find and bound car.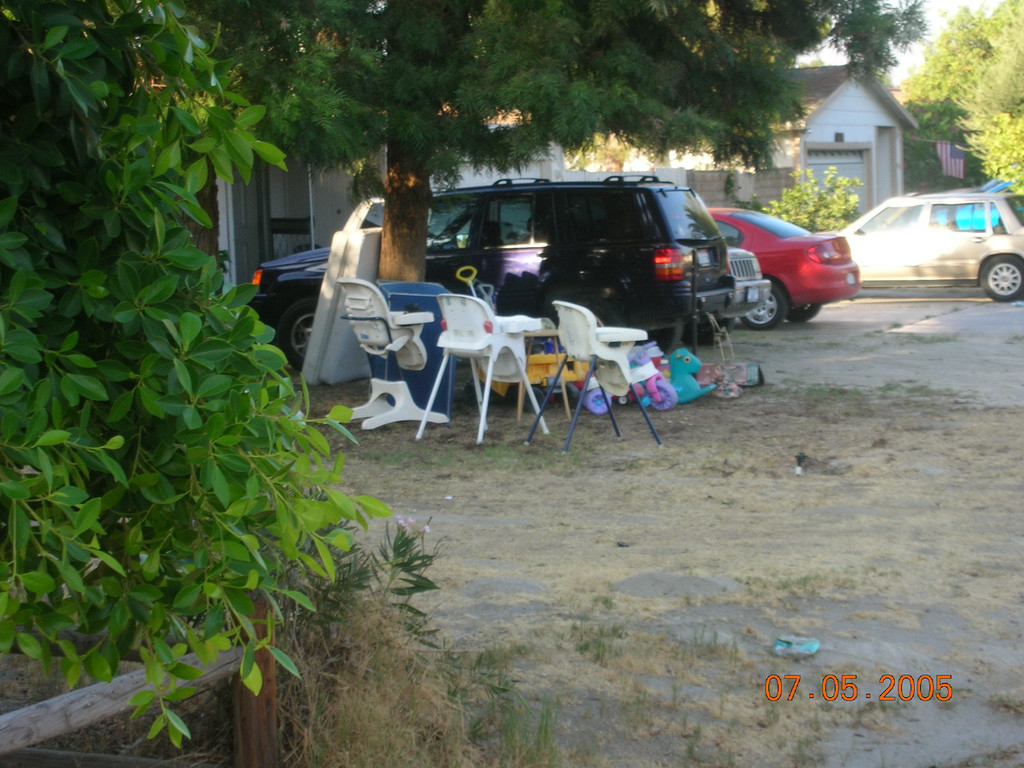
Bound: Rect(707, 198, 865, 335).
